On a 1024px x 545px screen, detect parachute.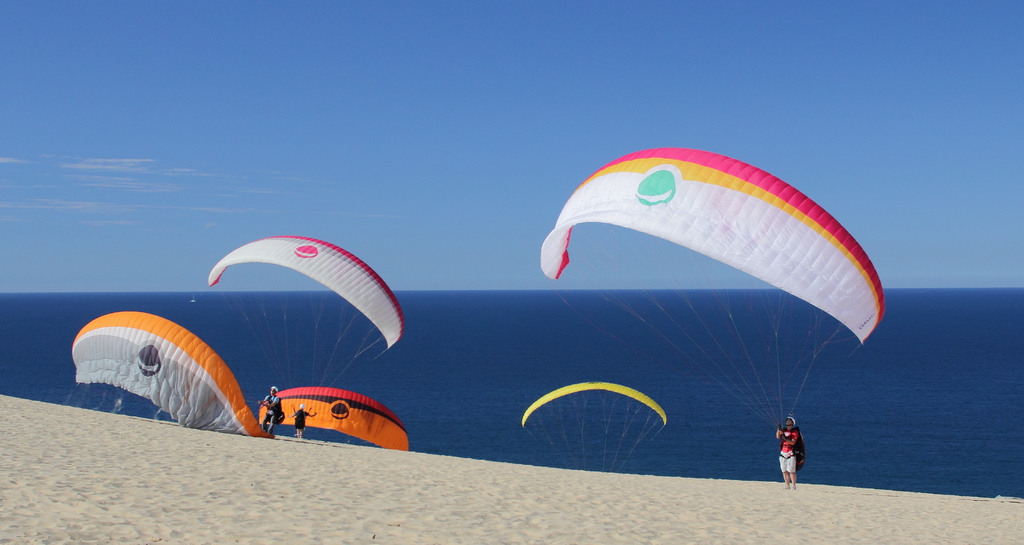
bbox=(75, 312, 273, 438).
